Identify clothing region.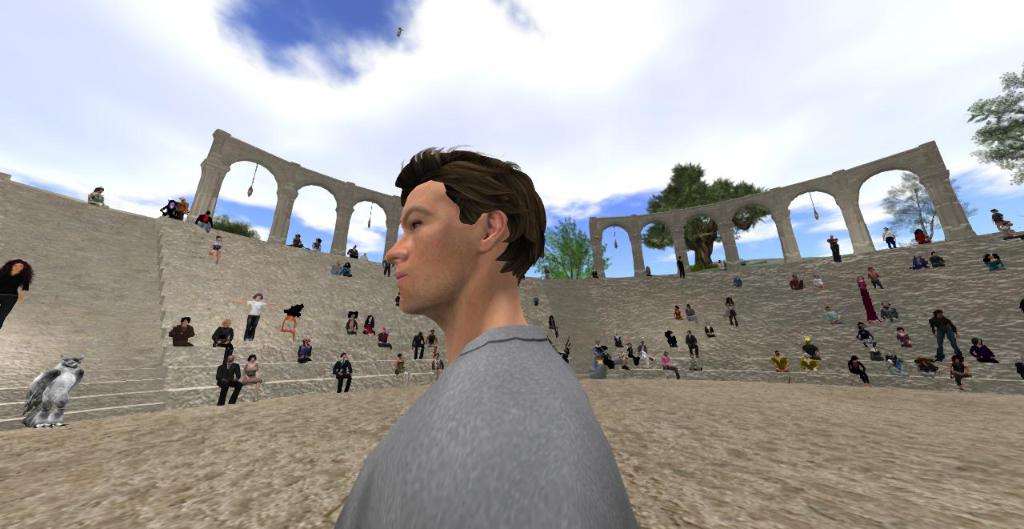
Region: 241/366/263/388.
